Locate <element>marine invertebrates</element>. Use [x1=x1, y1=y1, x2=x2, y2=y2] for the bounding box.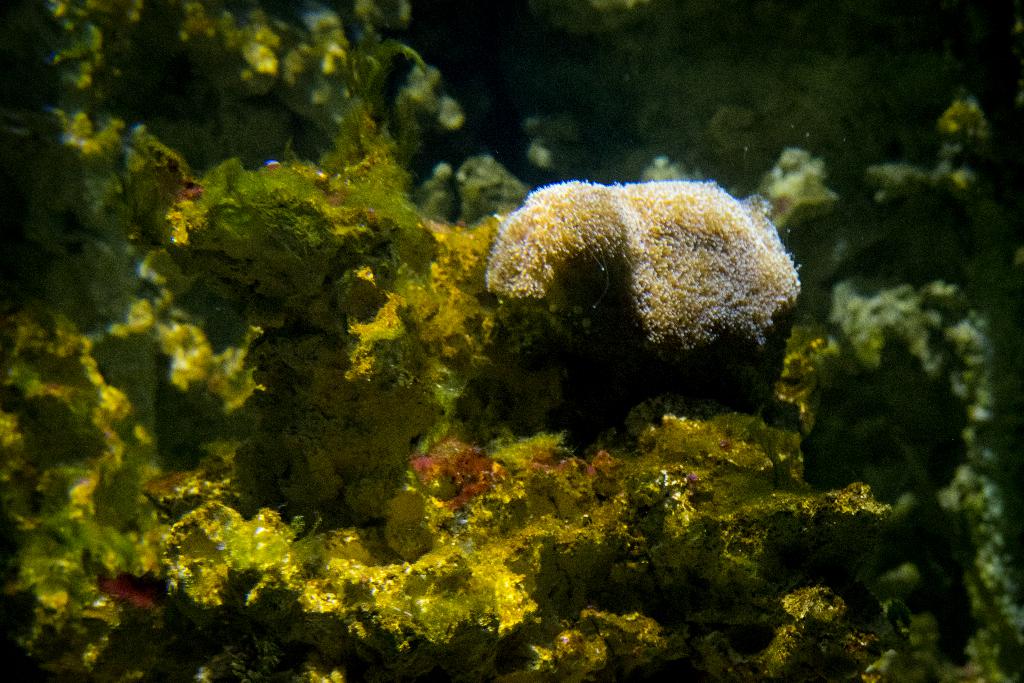
[x1=797, y1=77, x2=1023, y2=292].
